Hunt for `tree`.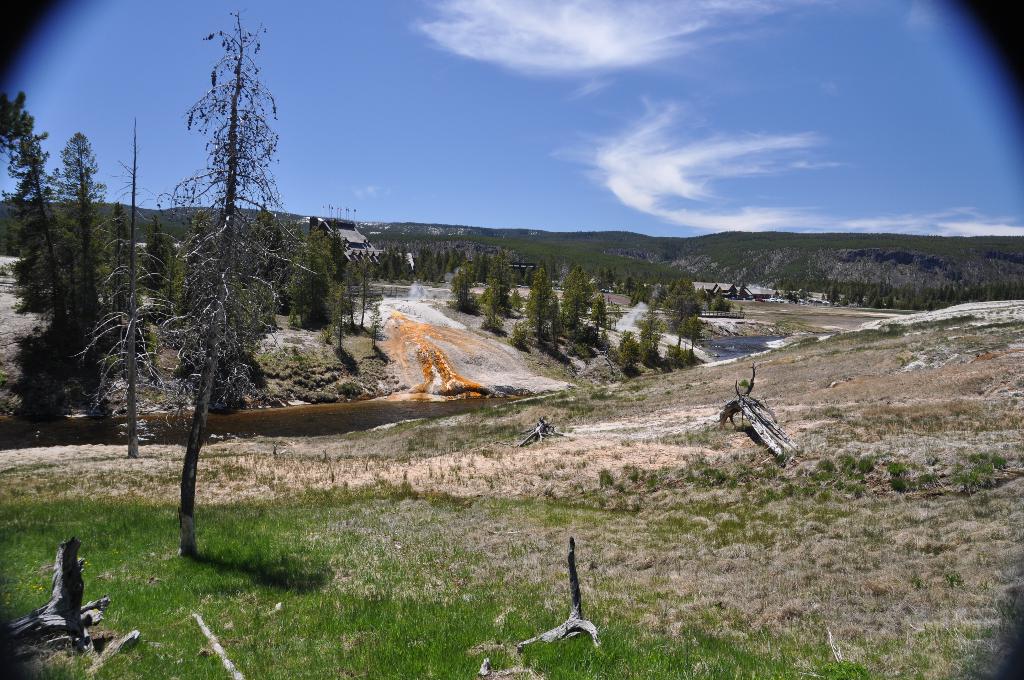
Hunted down at 559, 264, 589, 328.
